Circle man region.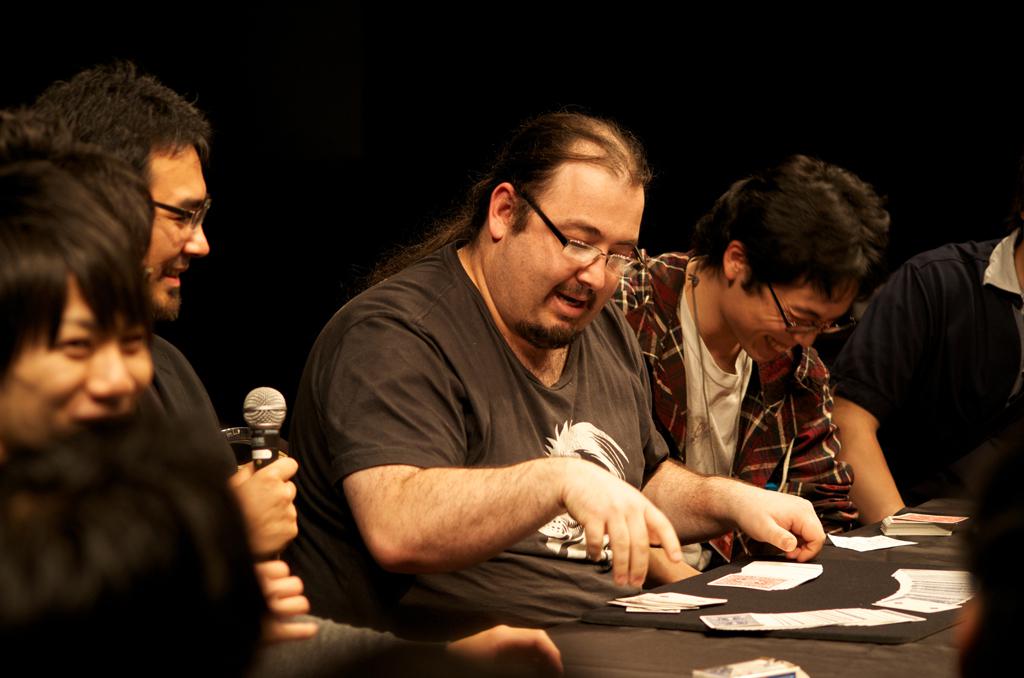
Region: x1=15, y1=64, x2=567, y2=663.
